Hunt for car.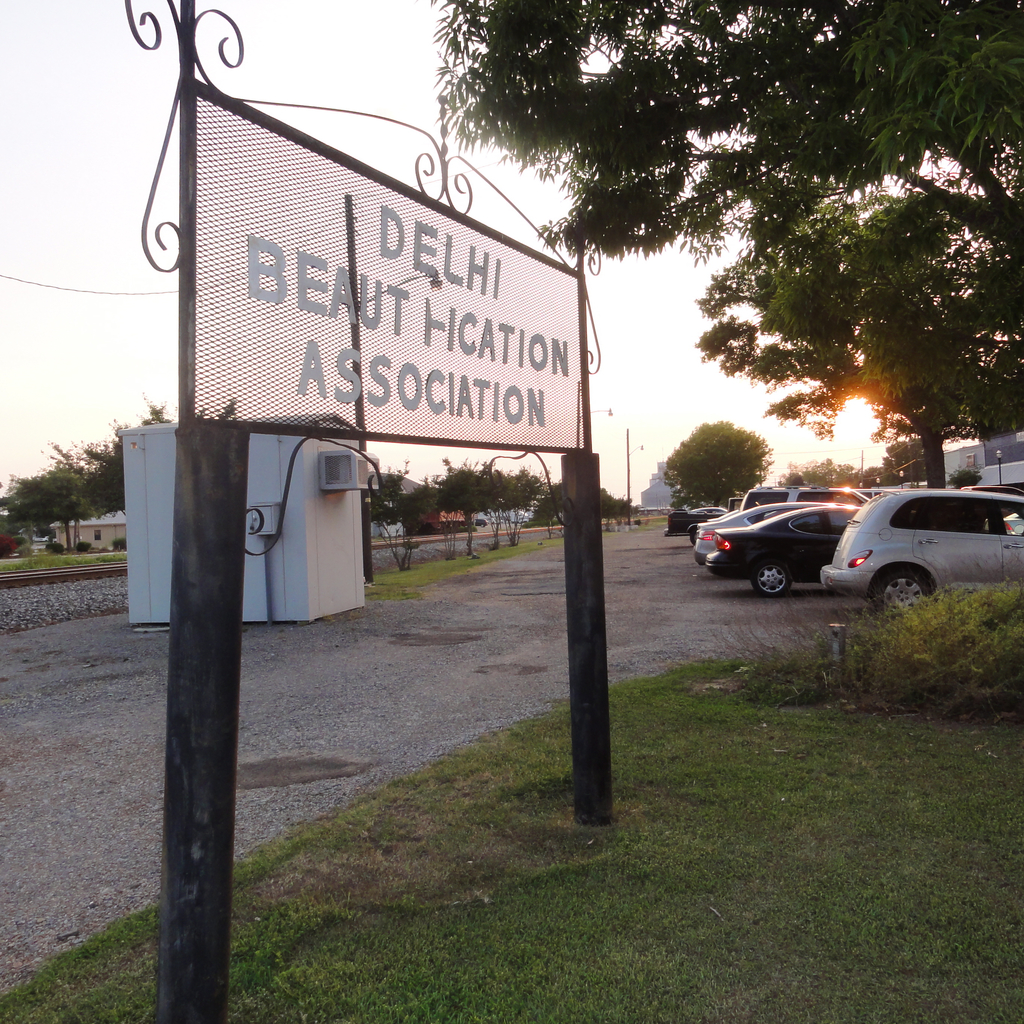
Hunted down at [left=820, top=476, right=1021, bottom=621].
